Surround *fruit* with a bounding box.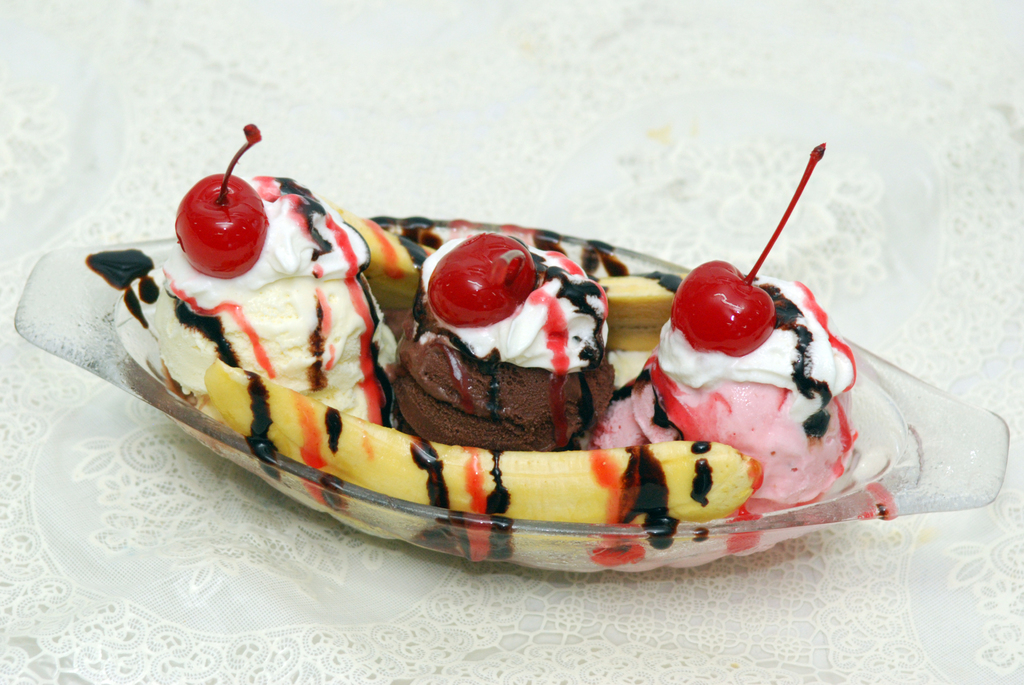
bbox=(429, 231, 537, 331).
